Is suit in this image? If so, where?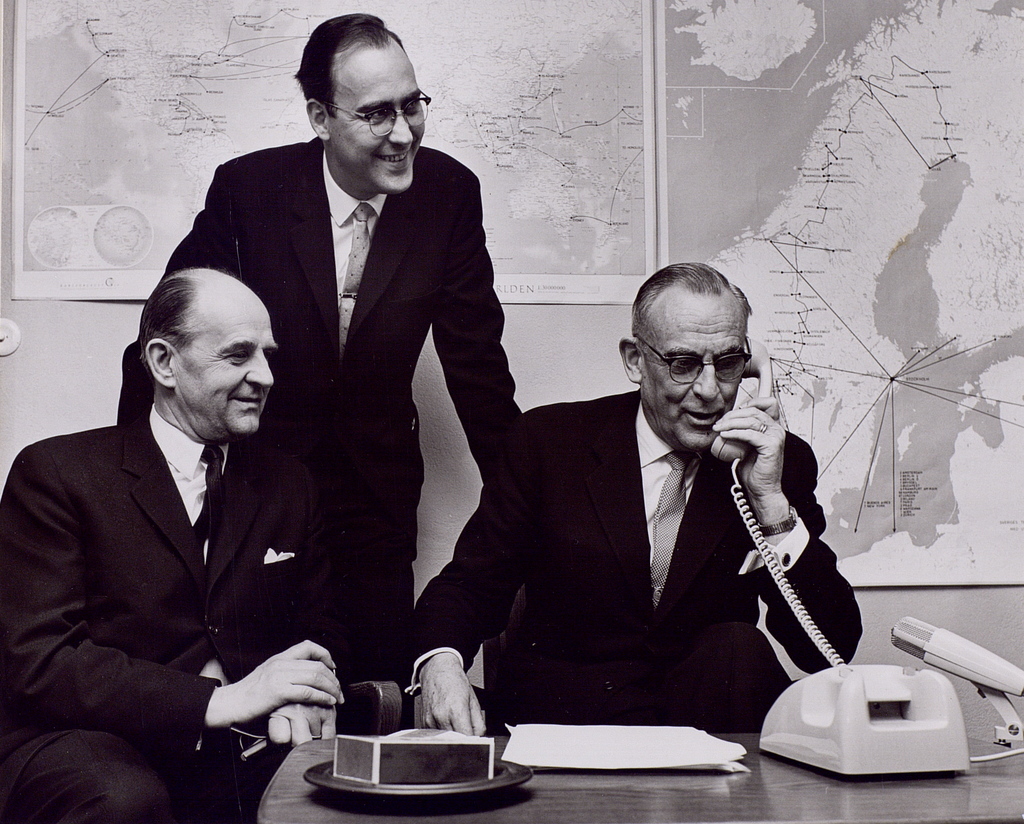
Yes, at 11:309:367:804.
